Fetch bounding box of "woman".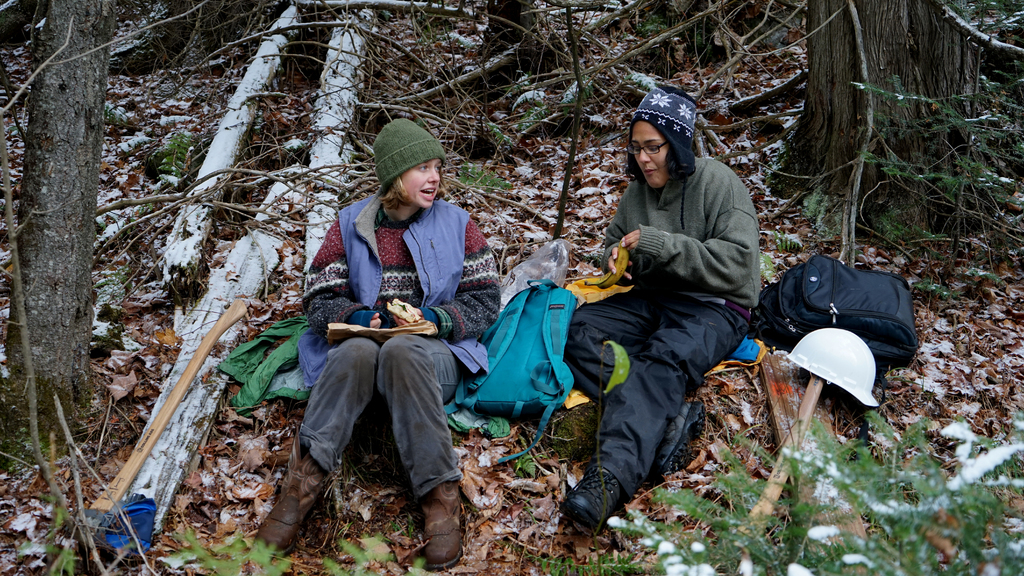
Bbox: detection(552, 90, 775, 537).
